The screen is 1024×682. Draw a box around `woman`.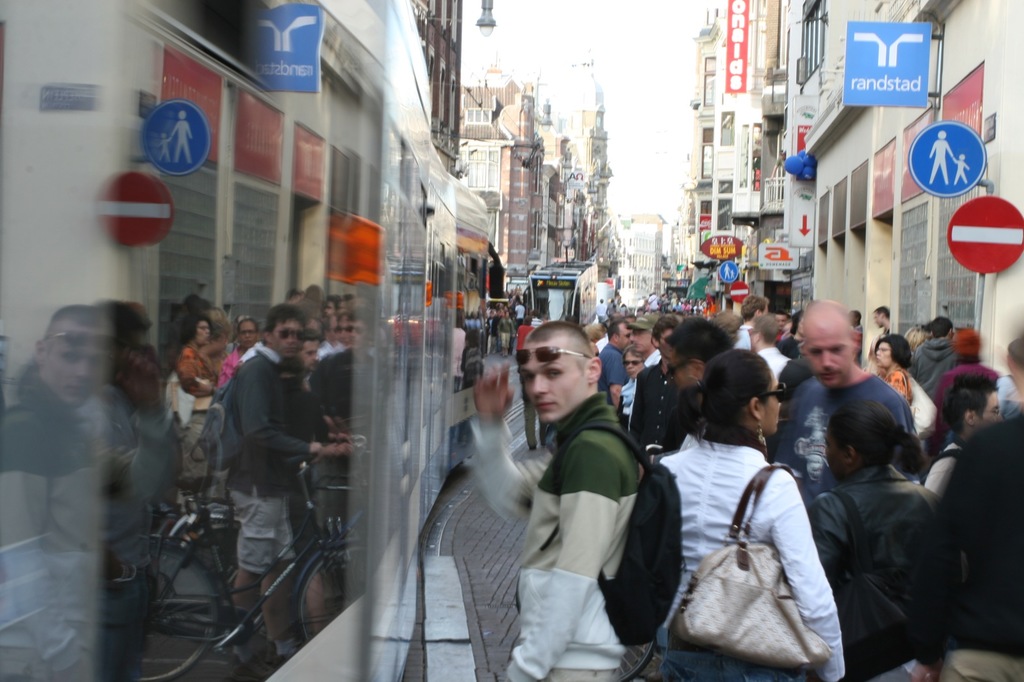
box=[806, 386, 955, 681].
